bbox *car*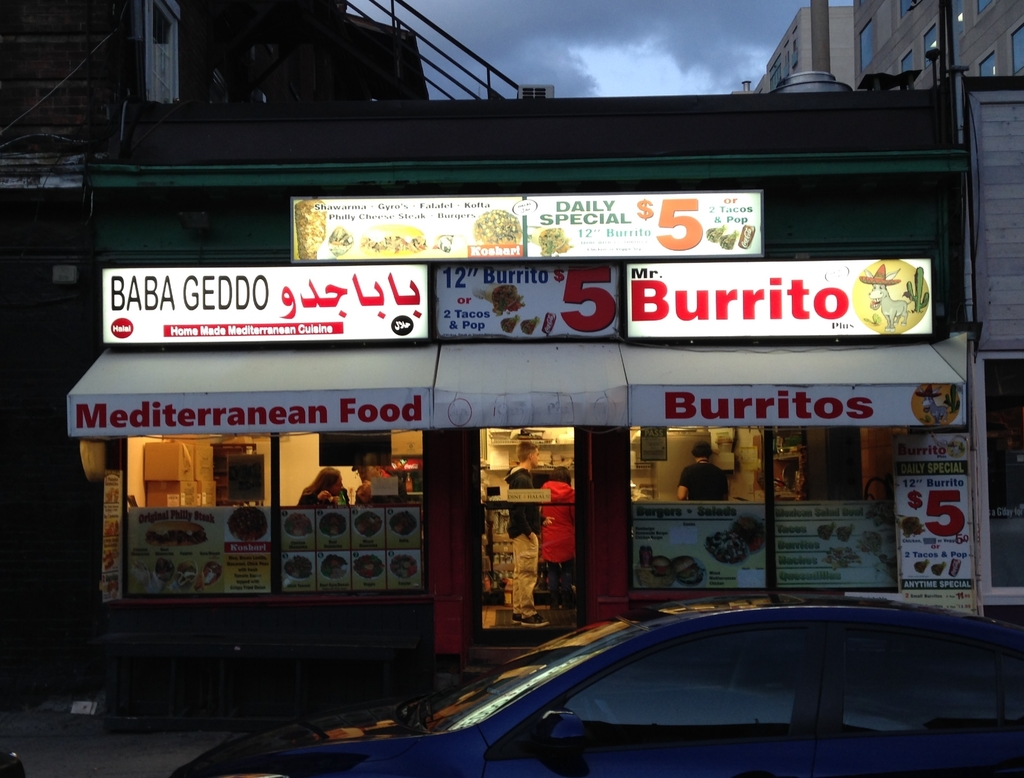
{"left": 0, "top": 753, "right": 24, "bottom": 777}
